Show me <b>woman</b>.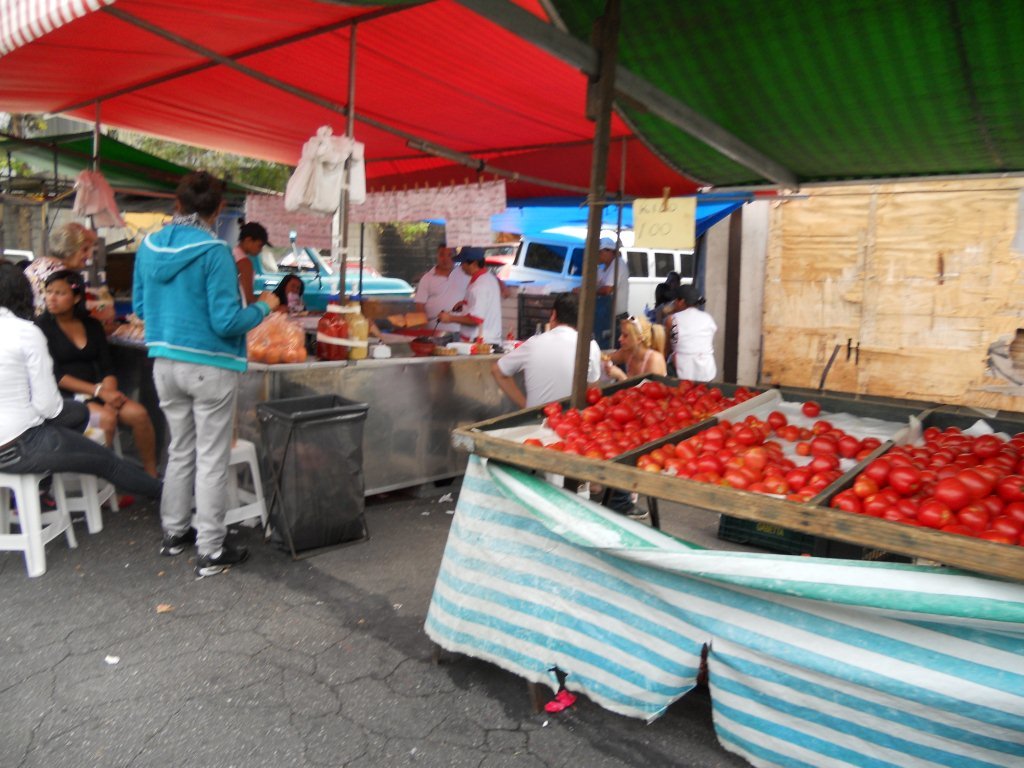
<b>woman</b> is here: x1=664, y1=279, x2=722, y2=378.
